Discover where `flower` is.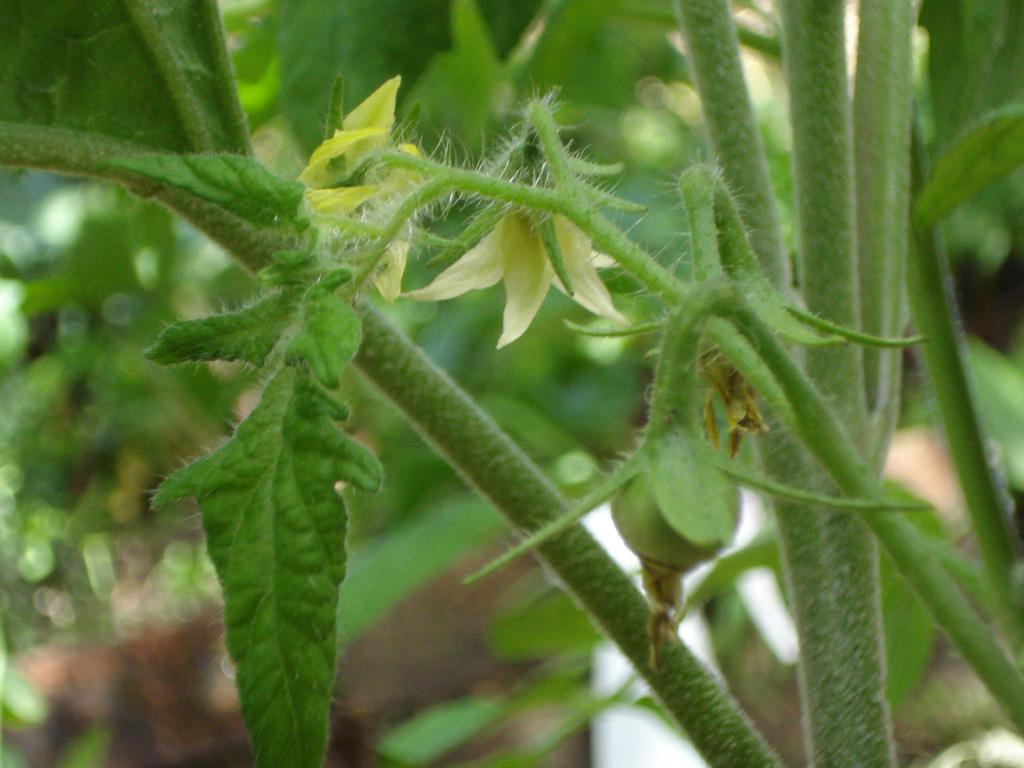
Discovered at {"left": 295, "top": 74, "right": 424, "bottom": 306}.
